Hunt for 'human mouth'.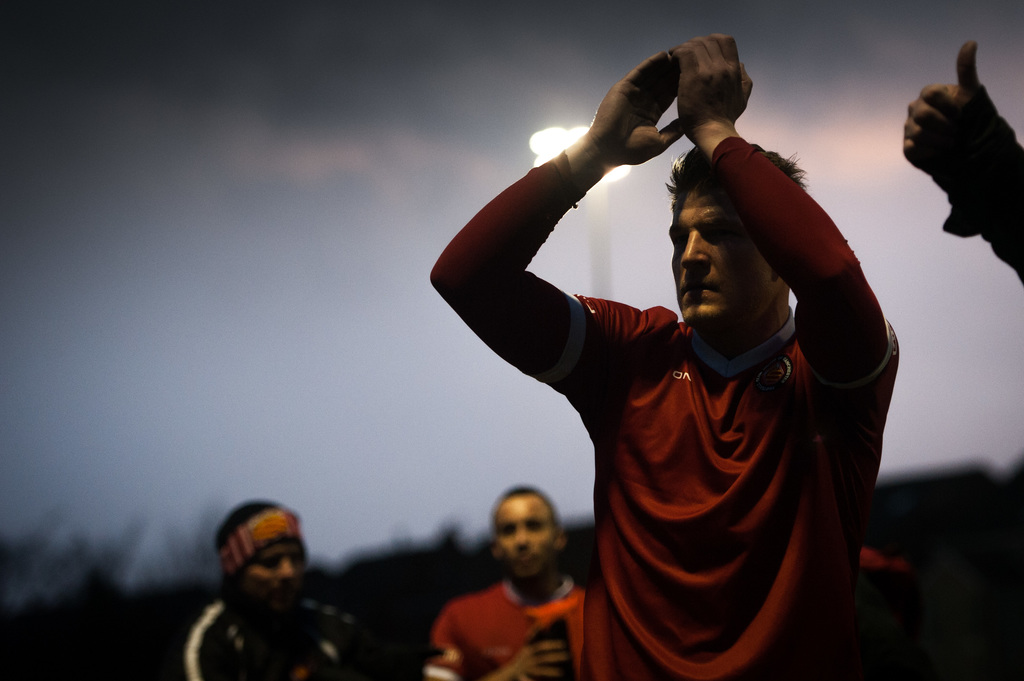
Hunted down at BBox(678, 283, 717, 300).
